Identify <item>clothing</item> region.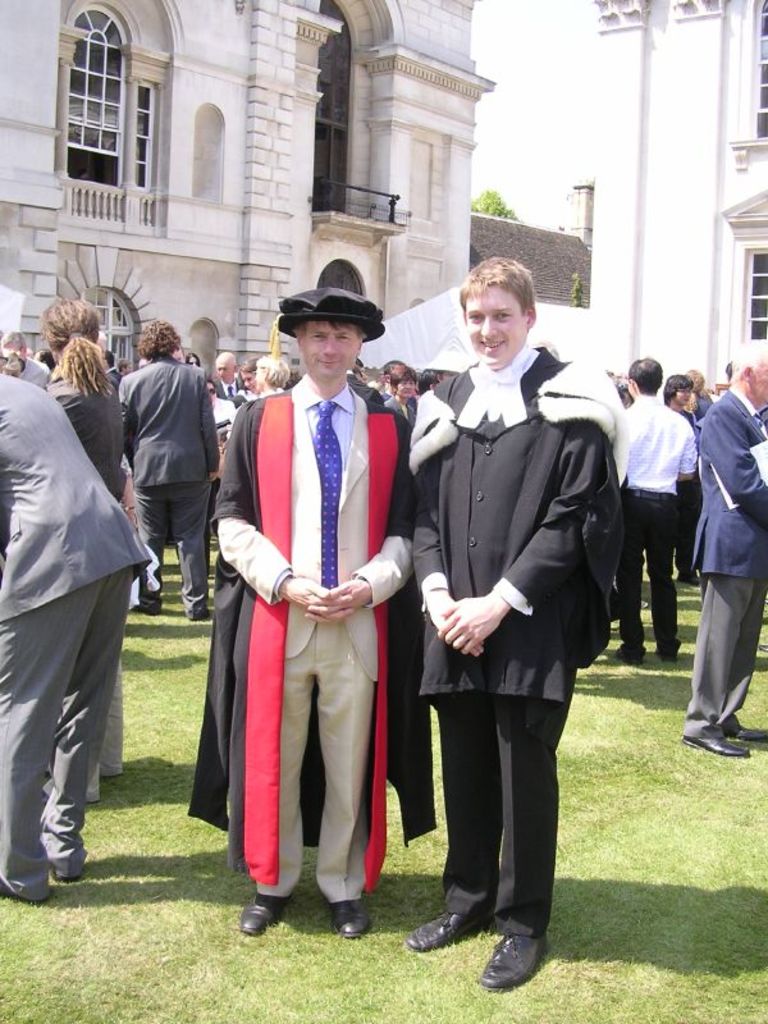
Region: [left=397, top=343, right=632, bottom=928].
